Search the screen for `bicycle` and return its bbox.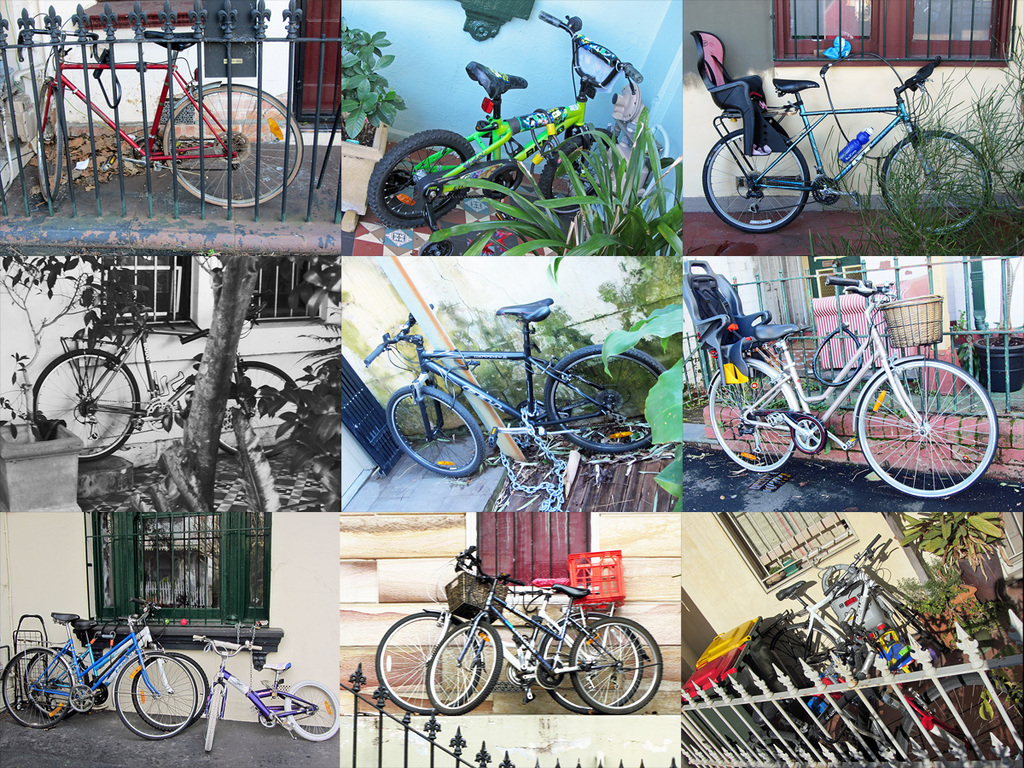
Found: select_region(32, 288, 309, 459).
